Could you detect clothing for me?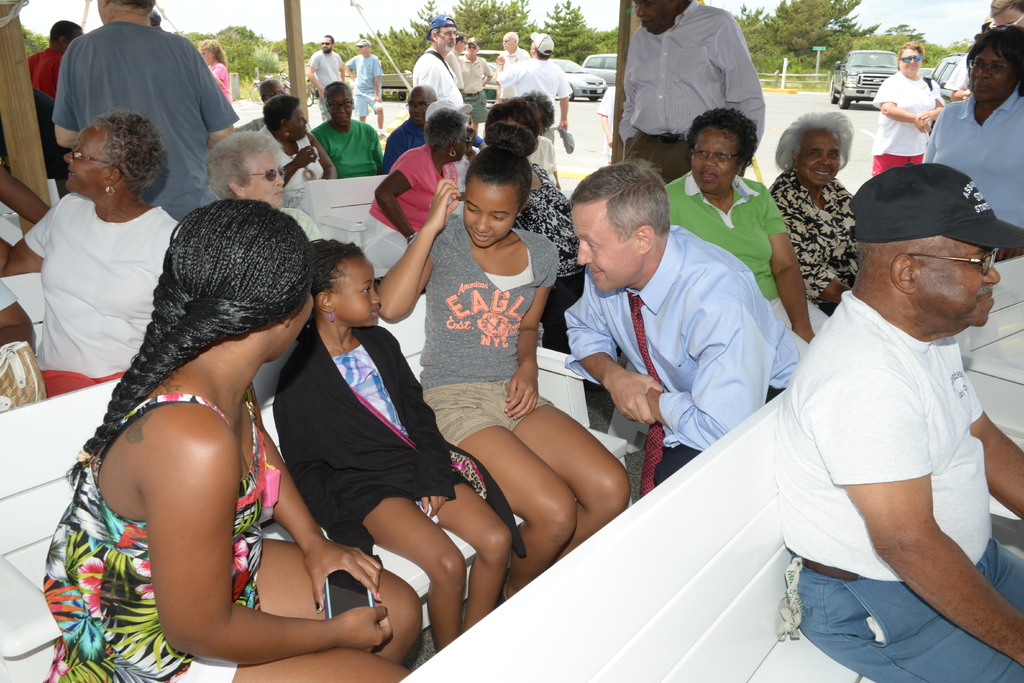
Detection result: [left=207, top=56, right=227, bottom=105].
